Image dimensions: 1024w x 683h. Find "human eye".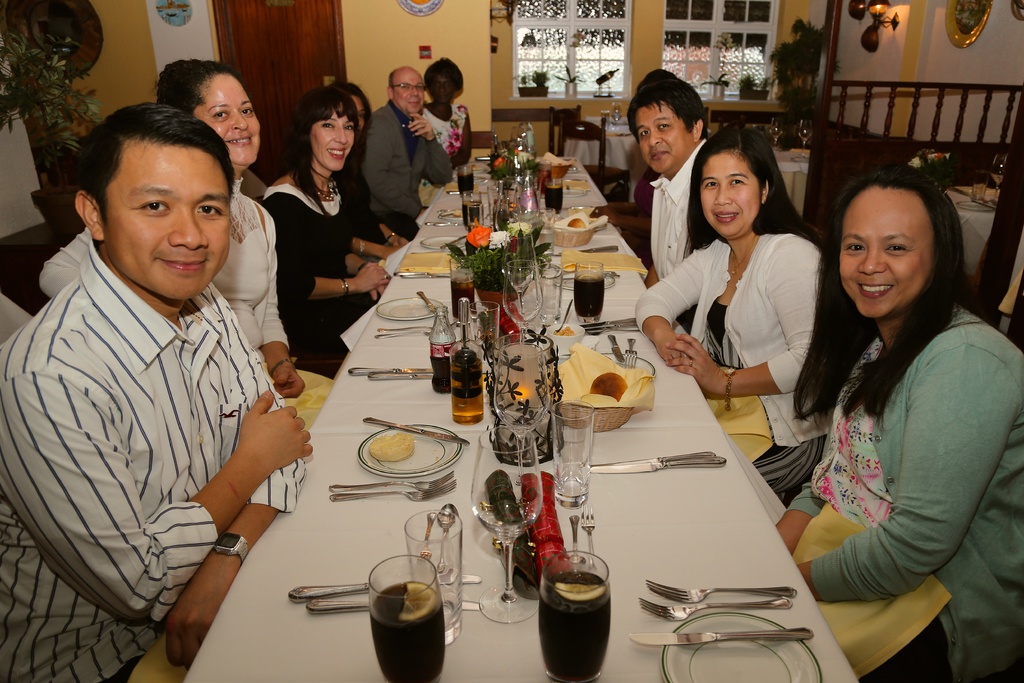
(x1=193, y1=201, x2=225, y2=220).
